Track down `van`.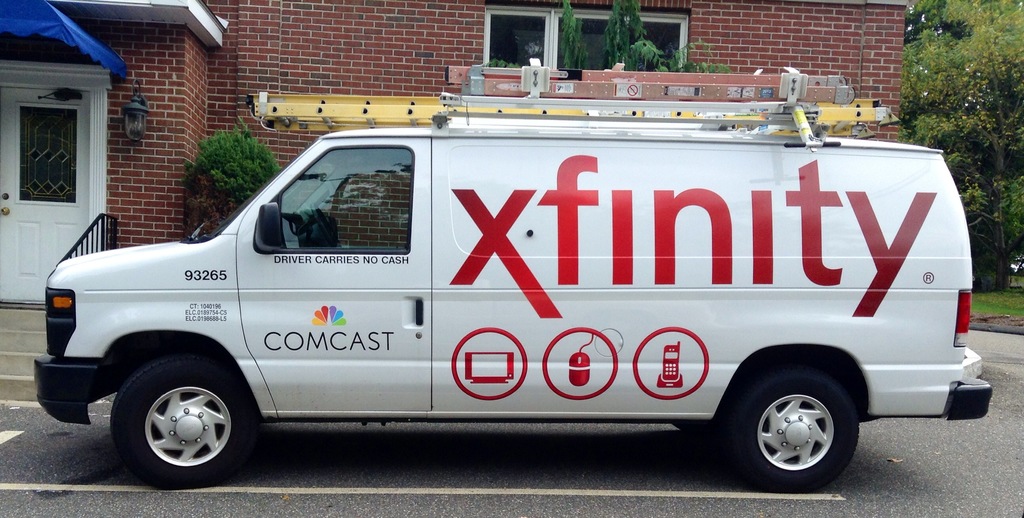
Tracked to 30/54/994/494.
